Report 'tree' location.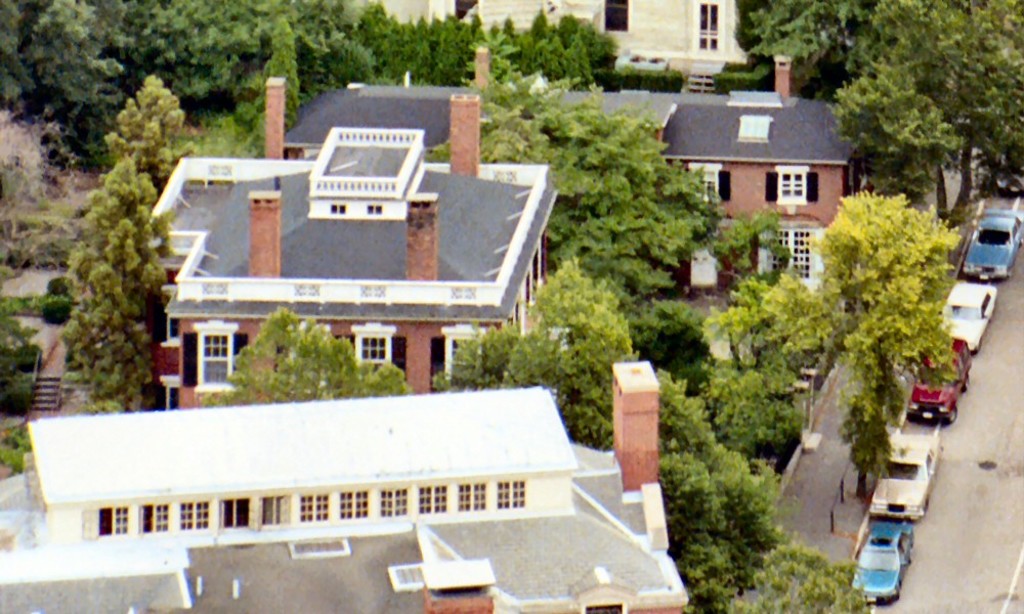
Report: 434,316,523,393.
